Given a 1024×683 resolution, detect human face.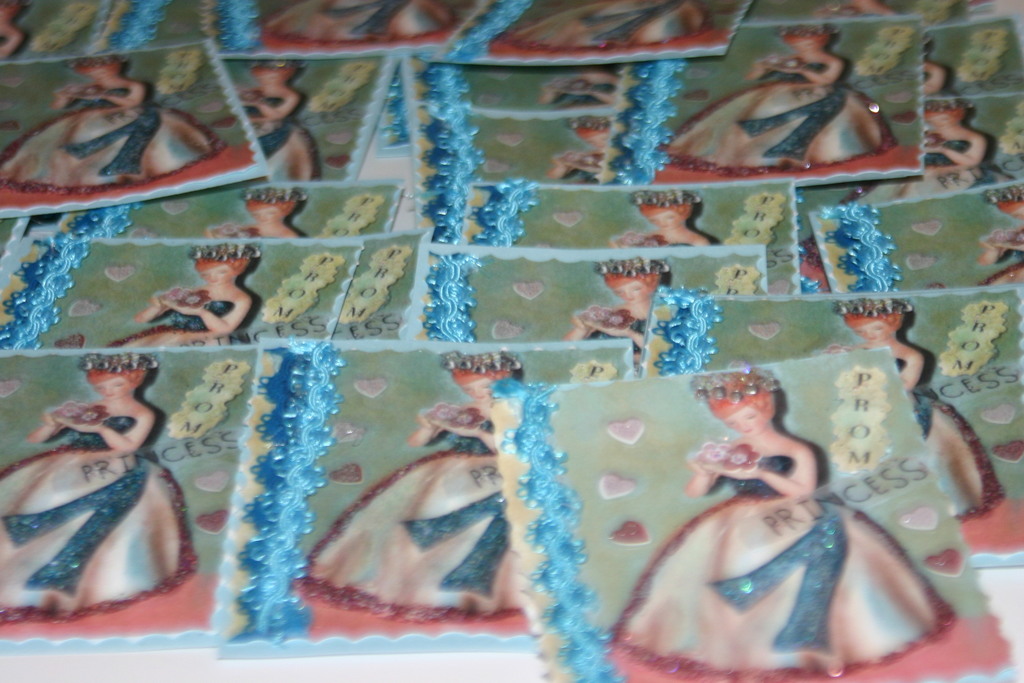
(x1=724, y1=406, x2=765, y2=438).
